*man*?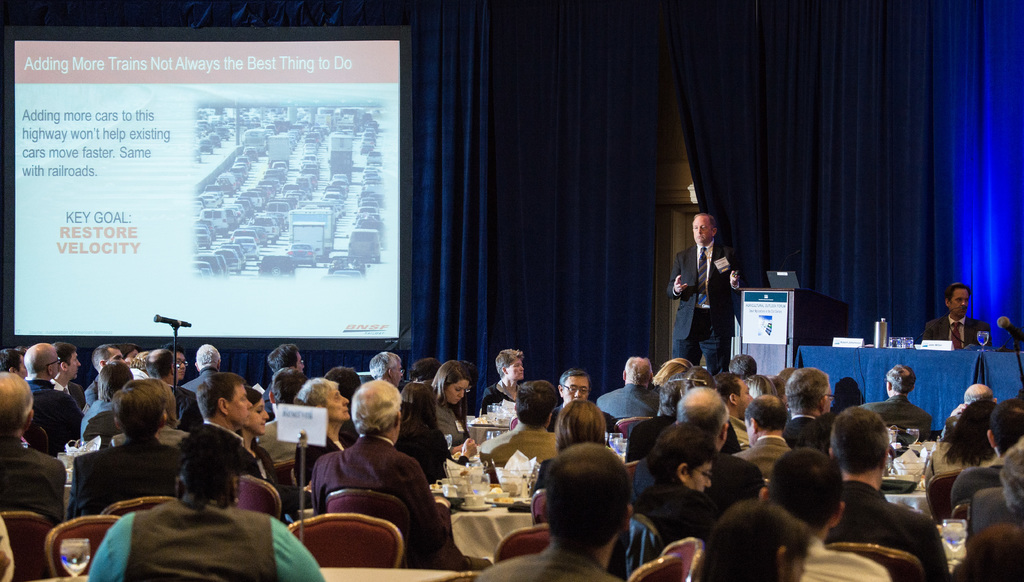
[x1=329, y1=360, x2=362, y2=427]
